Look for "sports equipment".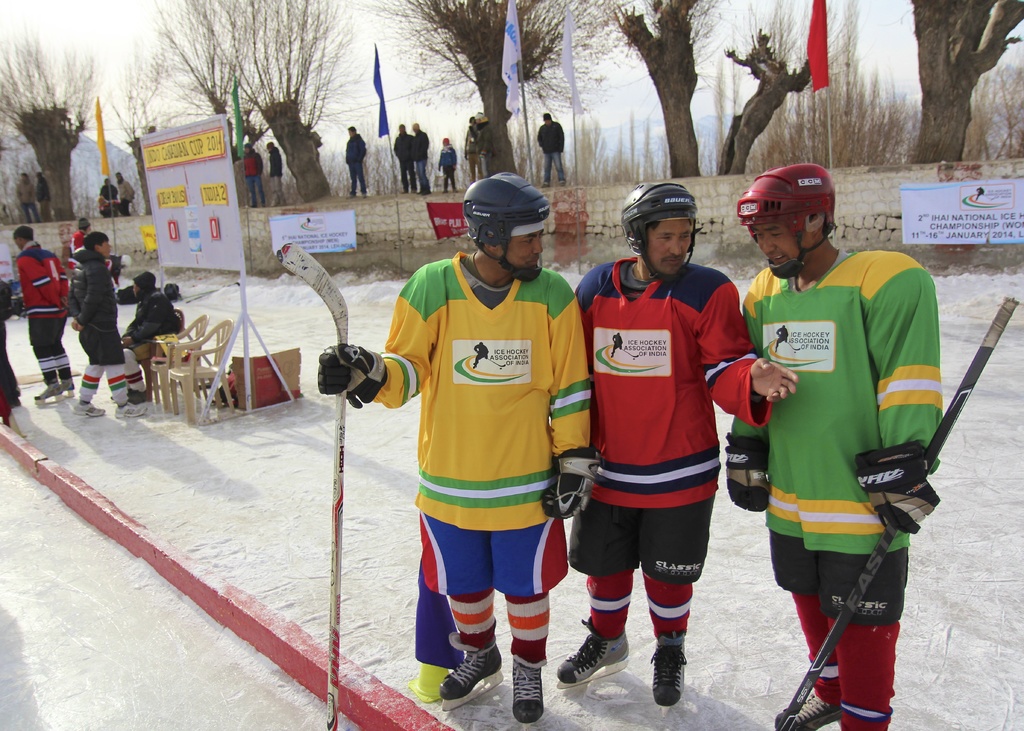
Found: x1=780, y1=297, x2=1020, y2=730.
